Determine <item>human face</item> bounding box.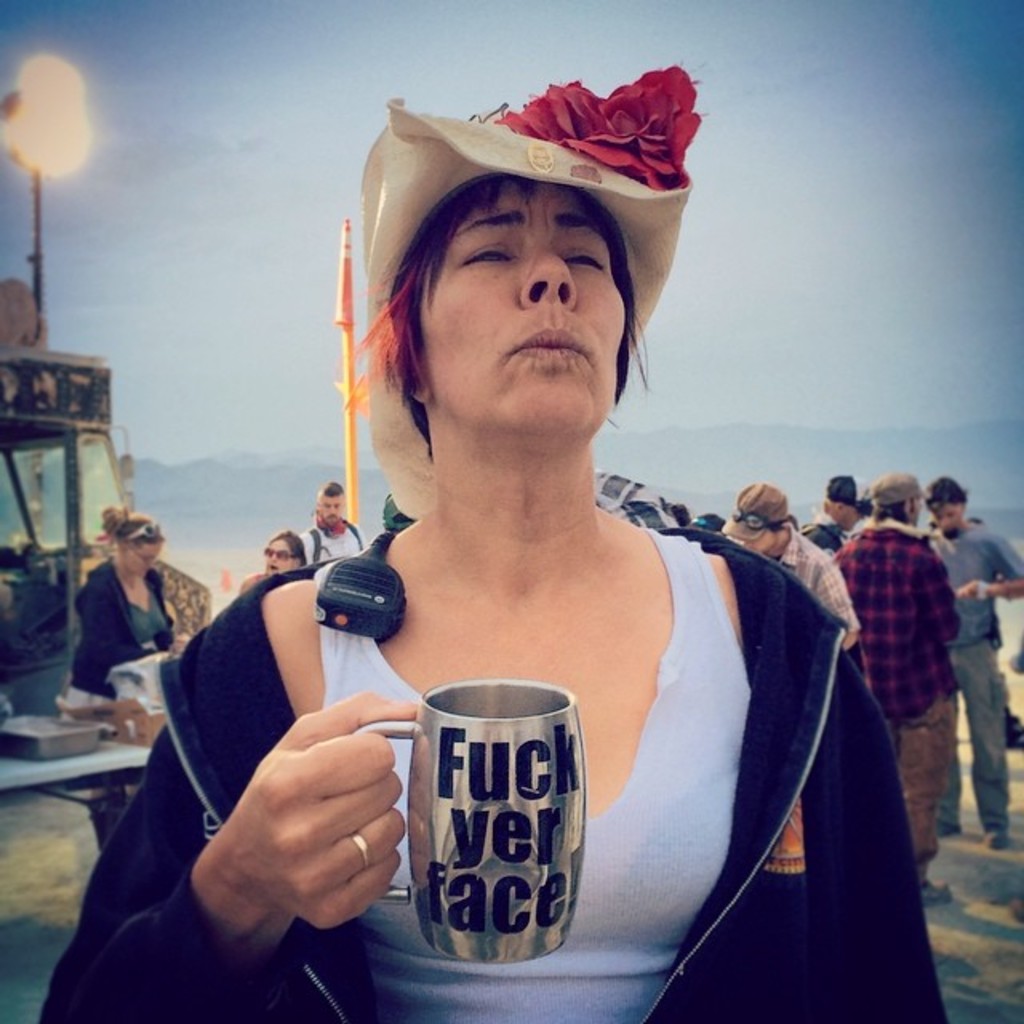
Determined: {"left": 819, "top": 501, "right": 832, "bottom": 525}.
